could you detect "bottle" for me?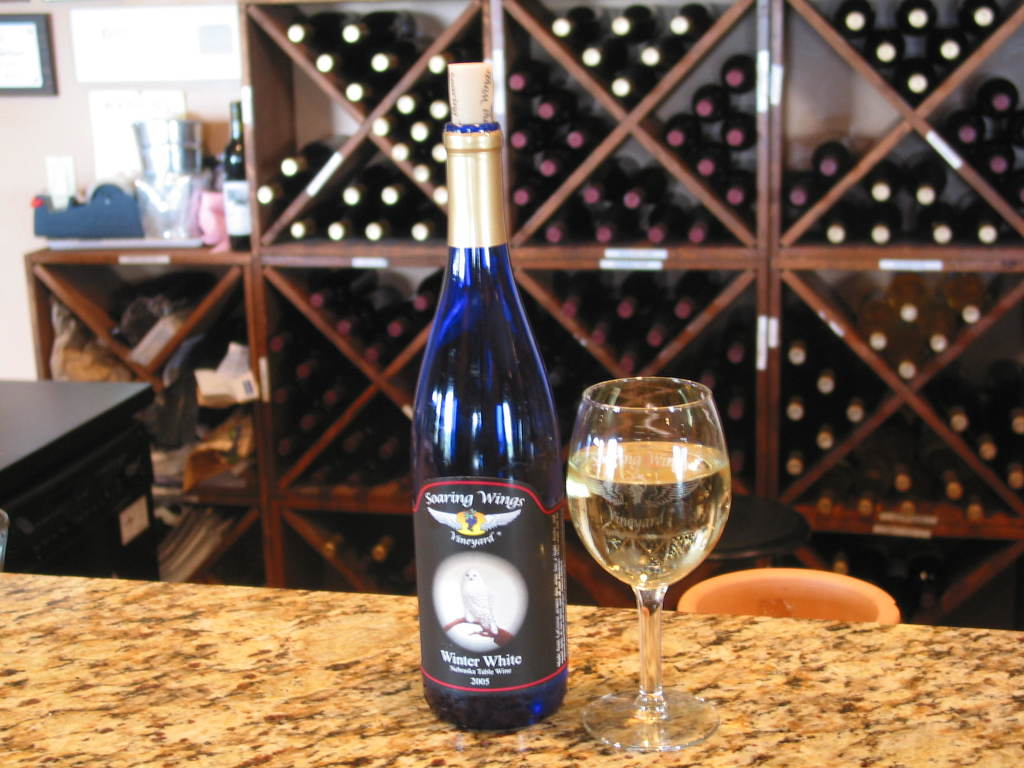
Detection result: x1=313 y1=54 x2=374 y2=78.
